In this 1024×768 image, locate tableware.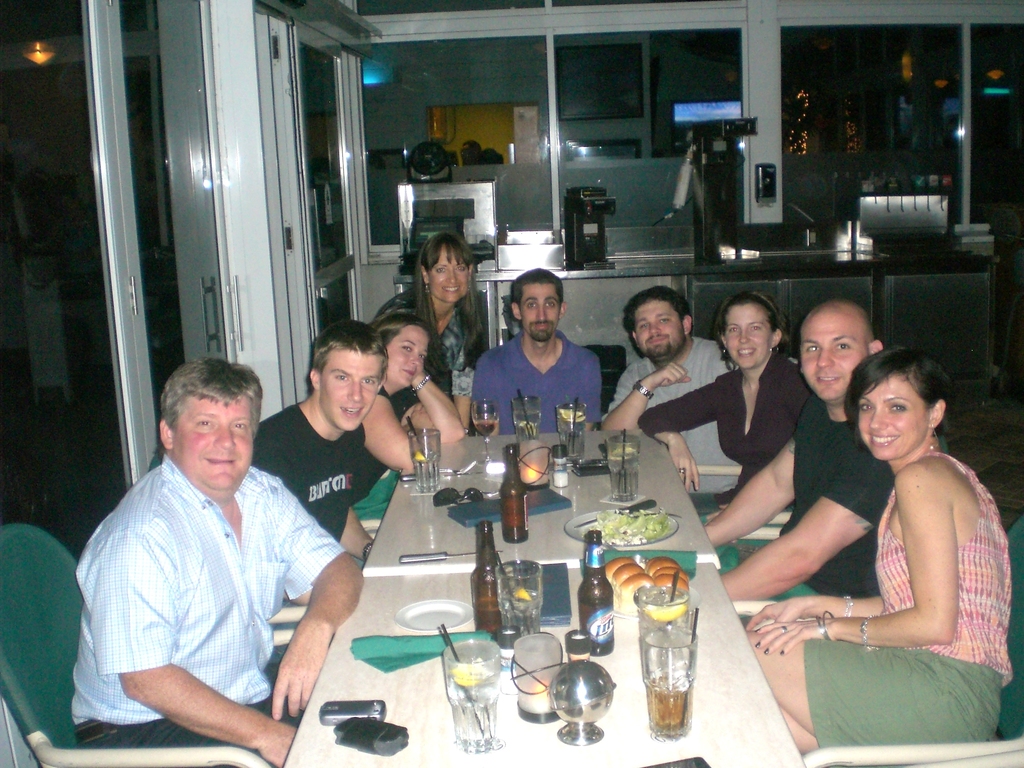
Bounding box: x1=512 y1=393 x2=541 y2=440.
